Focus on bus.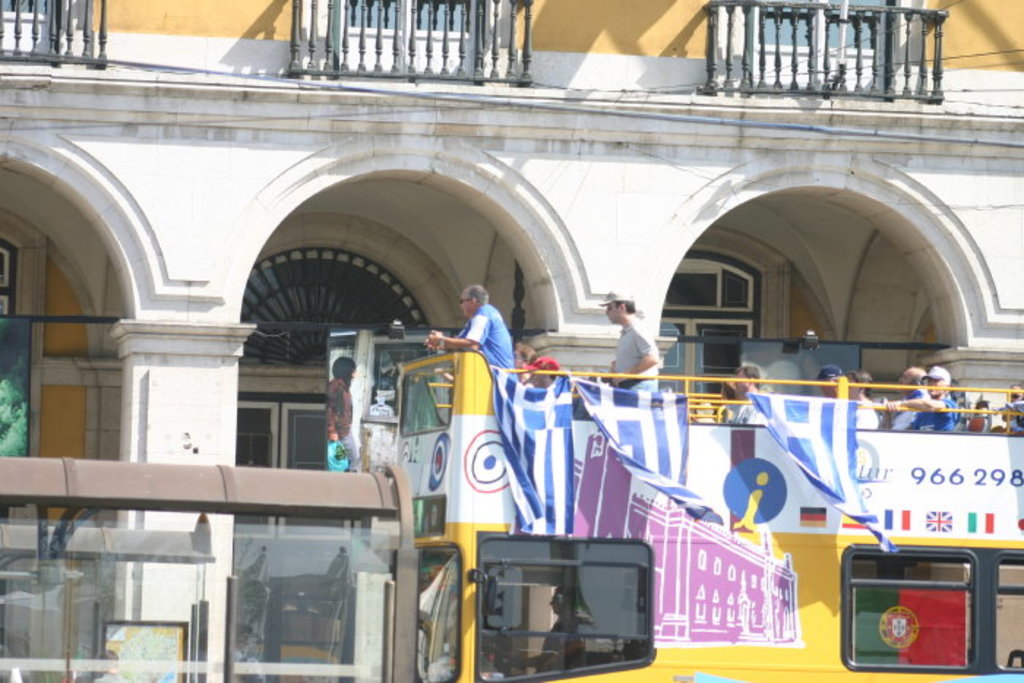
Focused at 389 345 1023 682.
